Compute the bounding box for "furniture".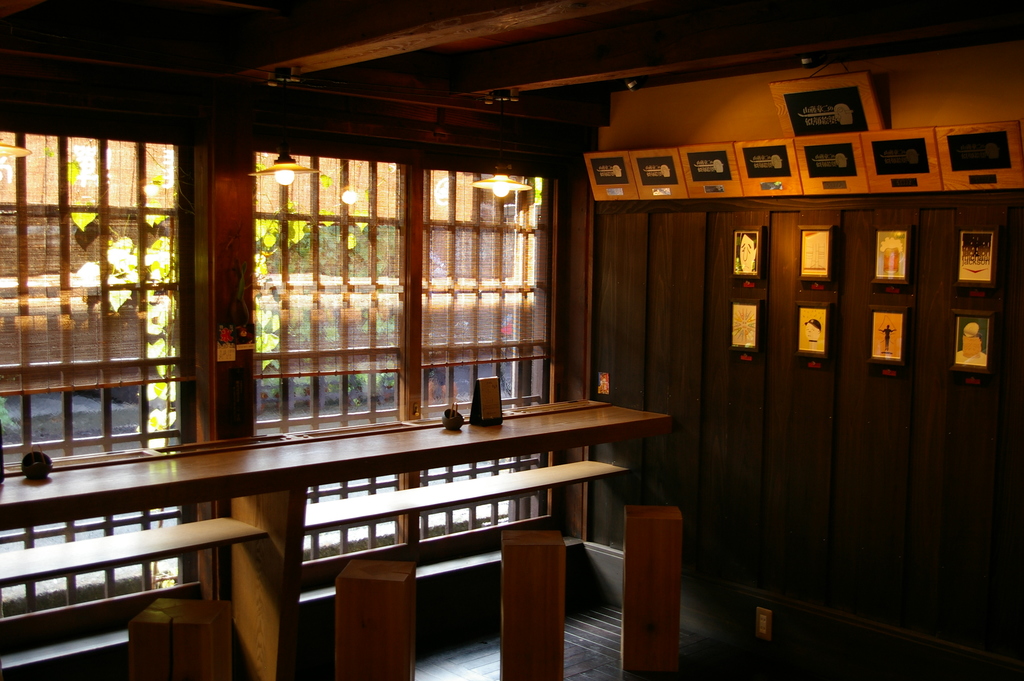
<region>0, 390, 673, 520</region>.
